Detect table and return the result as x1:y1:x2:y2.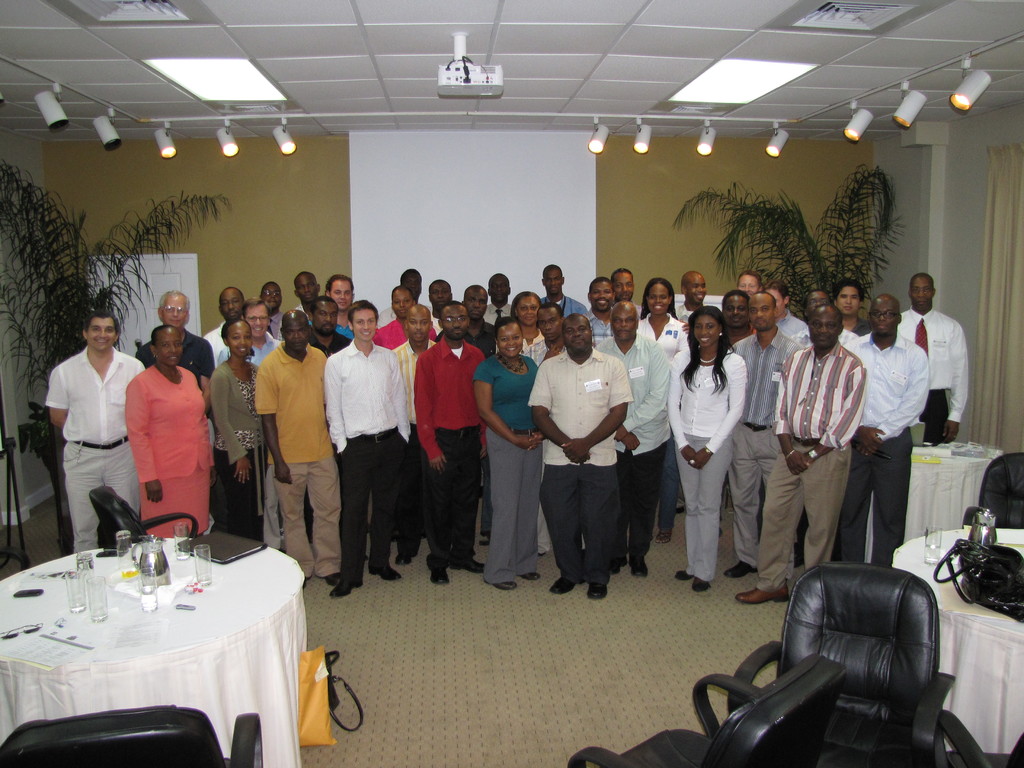
868:437:1009:564.
